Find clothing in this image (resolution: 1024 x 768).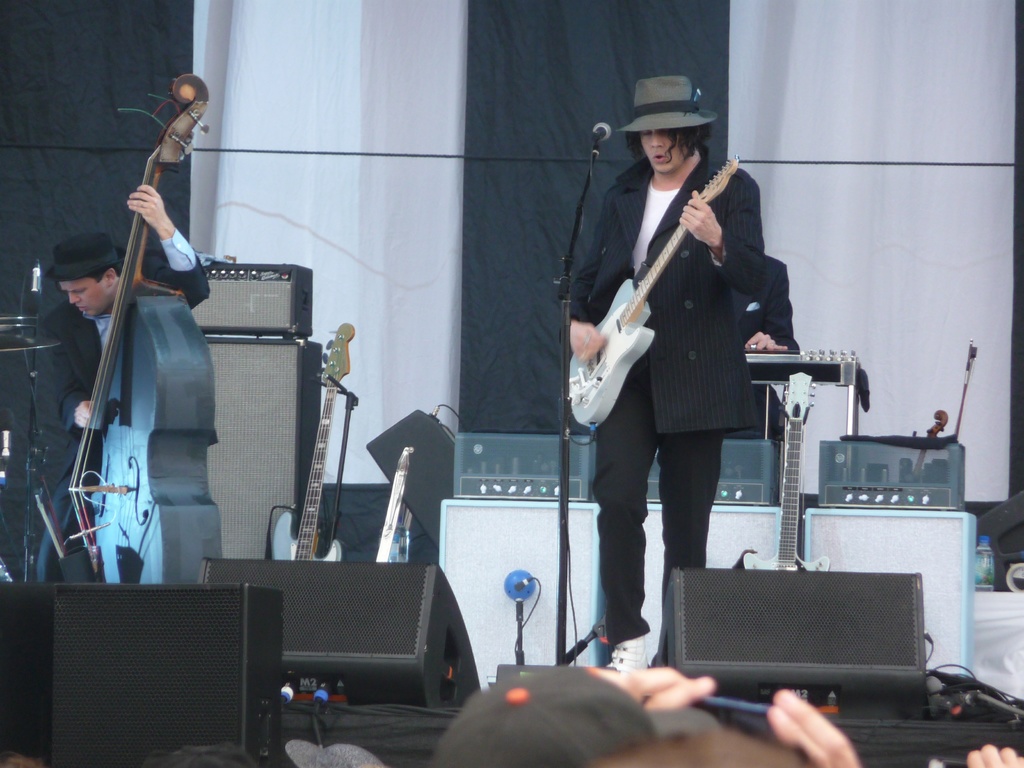
<bbox>36, 233, 209, 594</bbox>.
